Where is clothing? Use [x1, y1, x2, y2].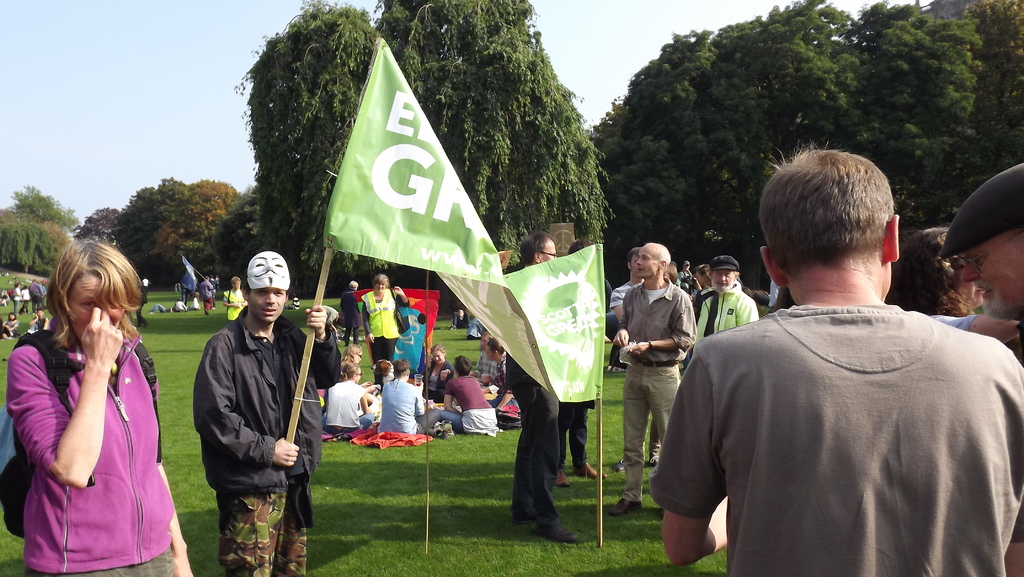
[0, 320, 188, 576].
